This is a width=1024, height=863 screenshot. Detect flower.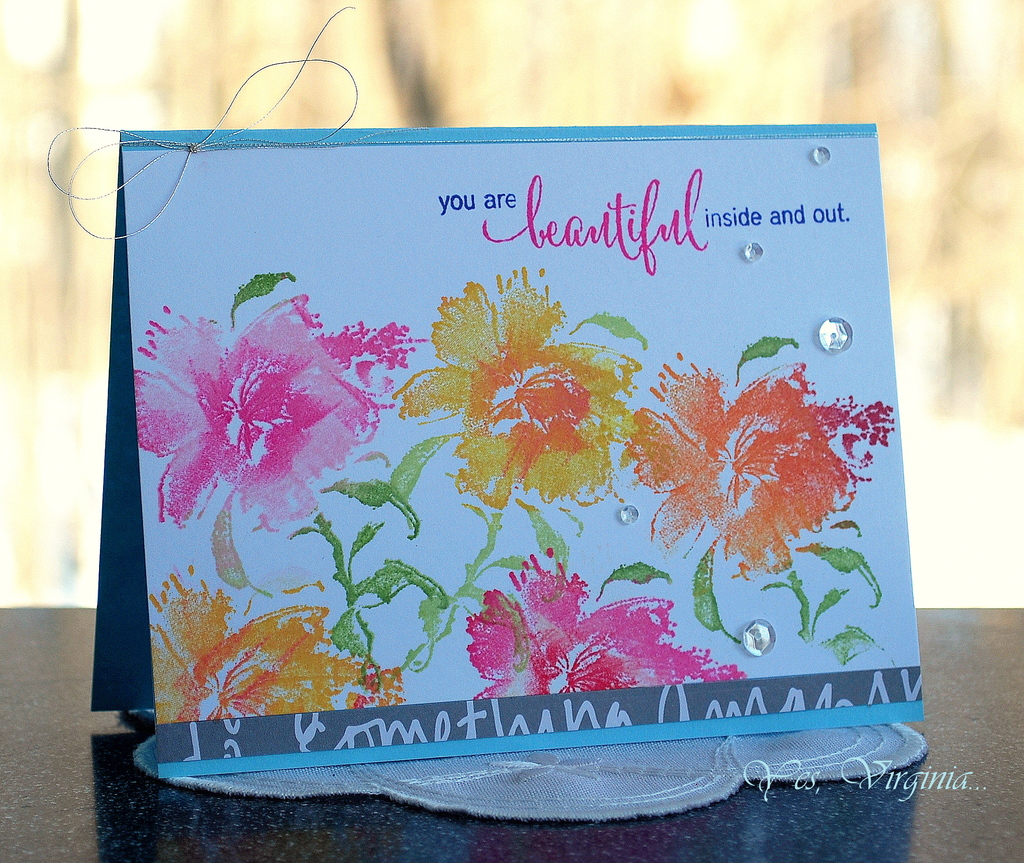
Rect(150, 561, 365, 723).
